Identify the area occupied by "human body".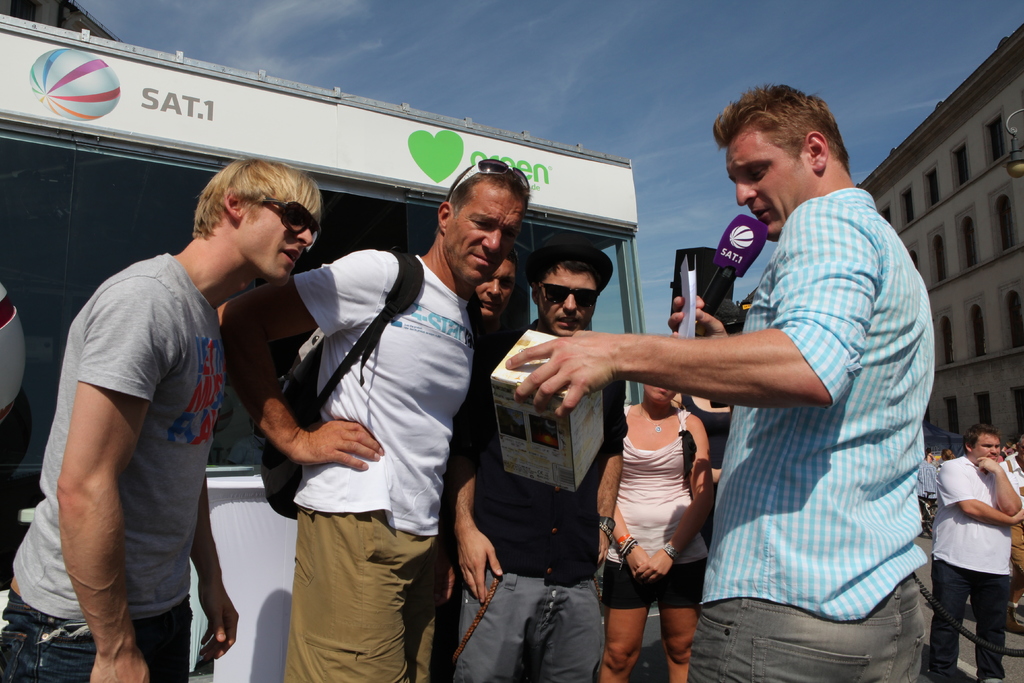
Area: (left=511, top=86, right=936, bottom=682).
